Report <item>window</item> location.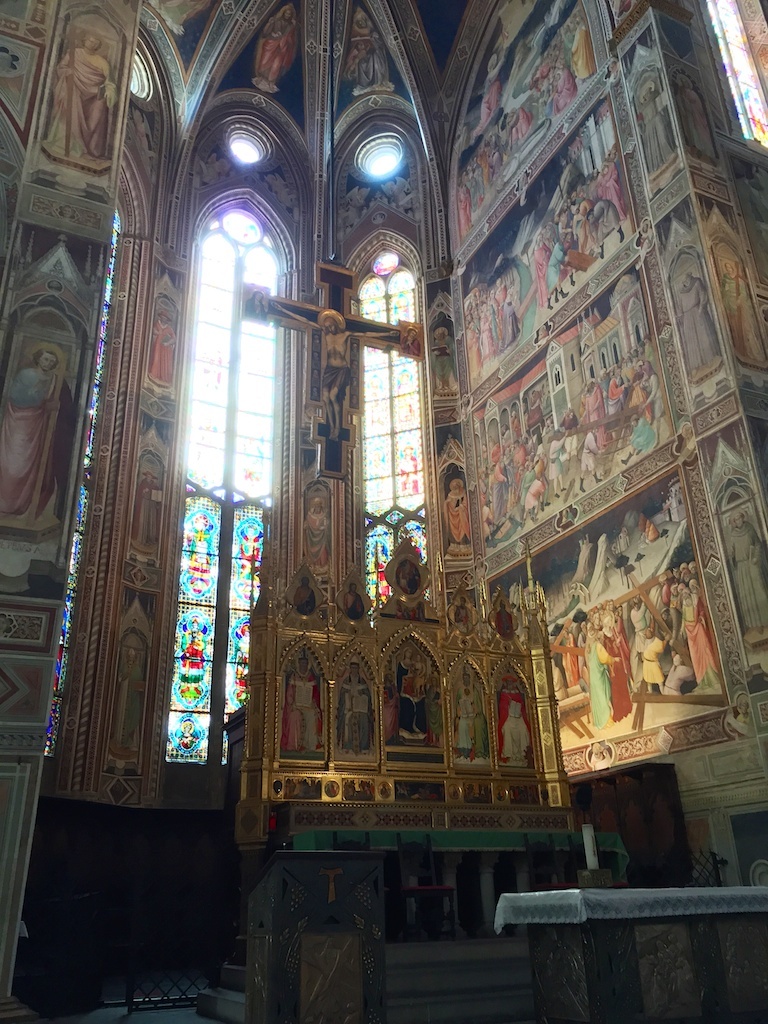
Report: region(156, 194, 302, 774).
